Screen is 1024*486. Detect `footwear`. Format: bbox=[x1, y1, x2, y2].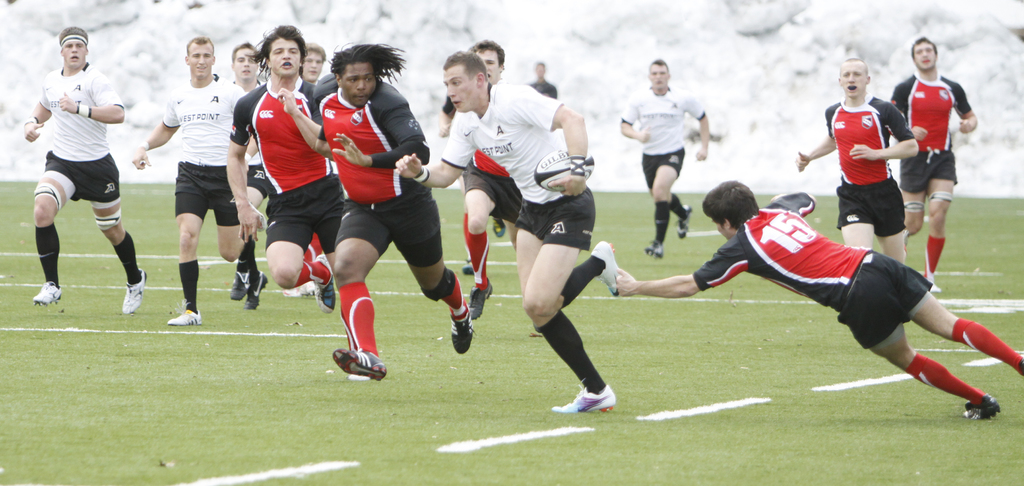
bbox=[963, 394, 1002, 420].
